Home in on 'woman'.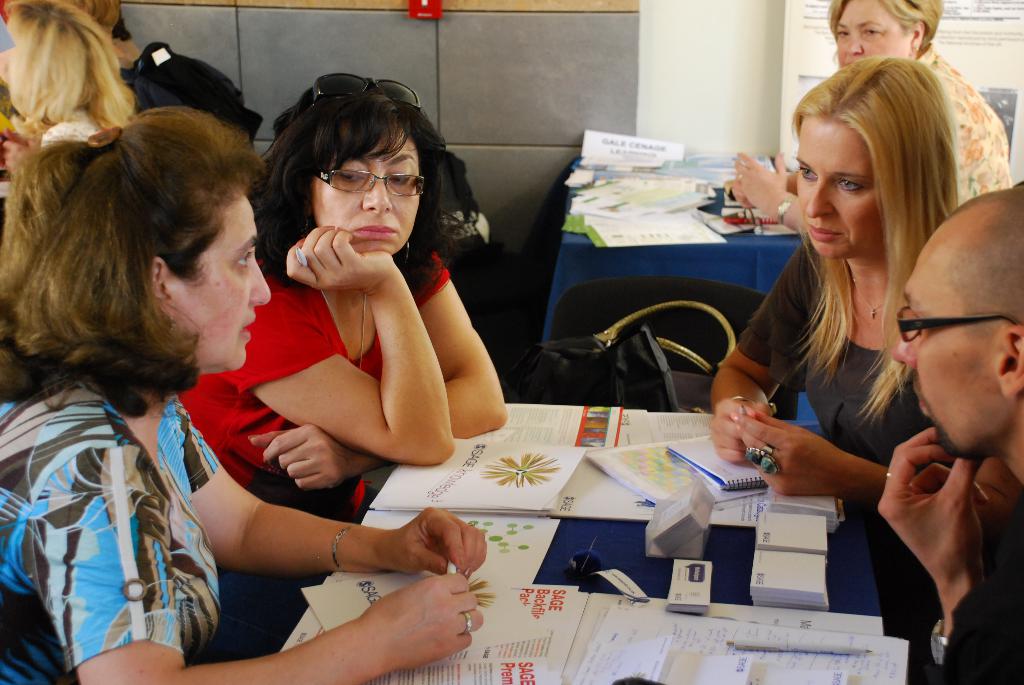
Homed in at (left=724, top=0, right=1009, bottom=230).
